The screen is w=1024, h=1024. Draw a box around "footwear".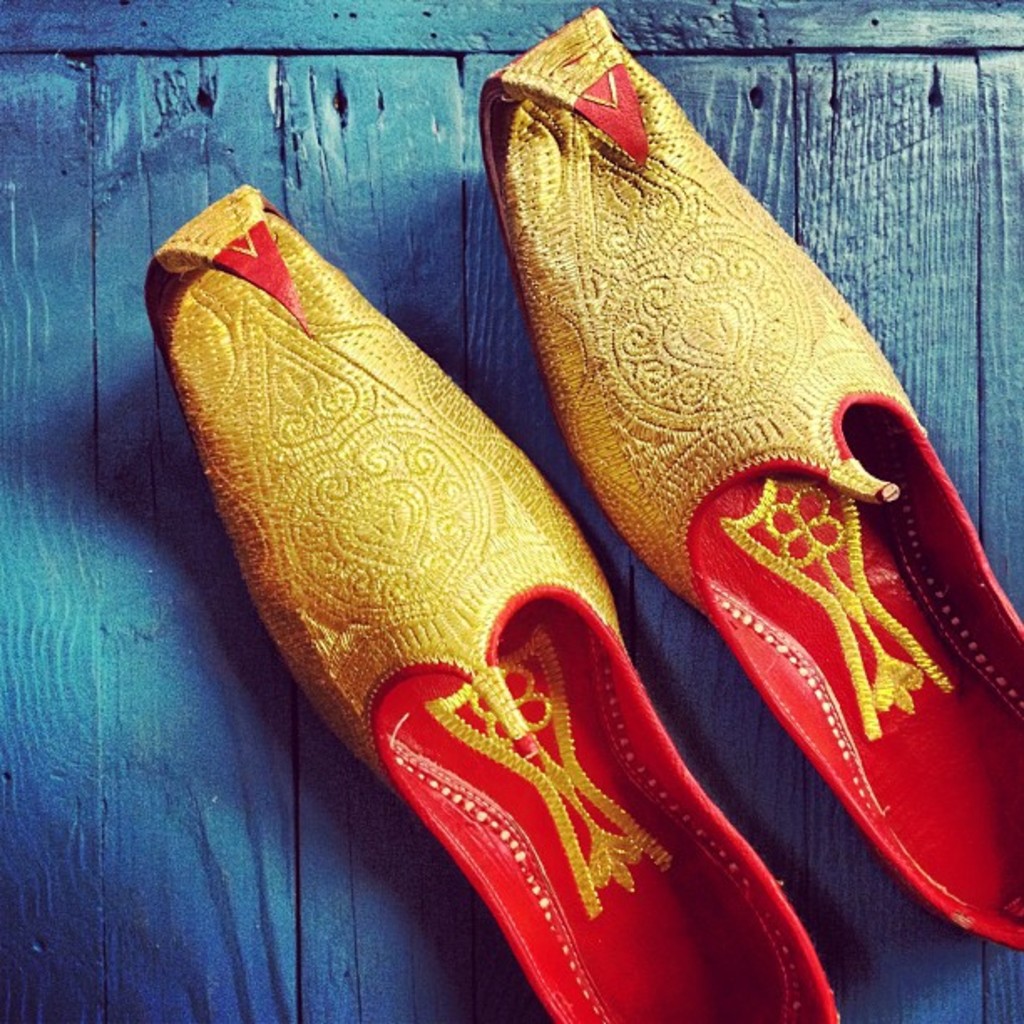
[left=139, top=184, right=840, bottom=1022].
